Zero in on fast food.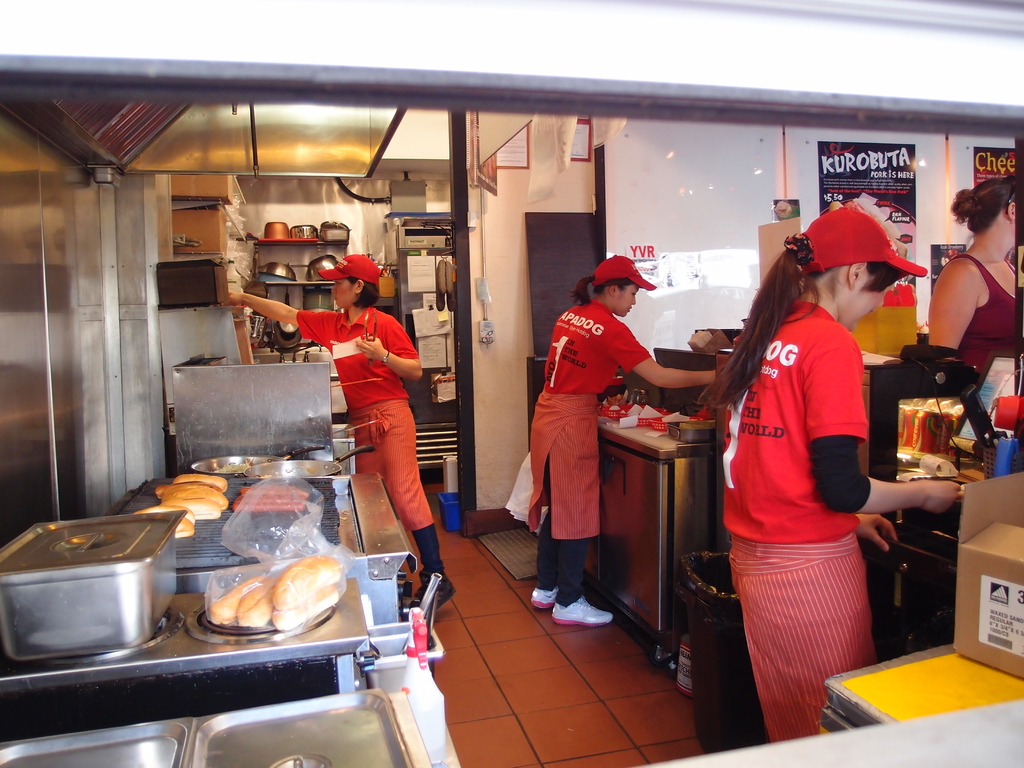
Zeroed in: [left=127, top=507, right=189, bottom=536].
